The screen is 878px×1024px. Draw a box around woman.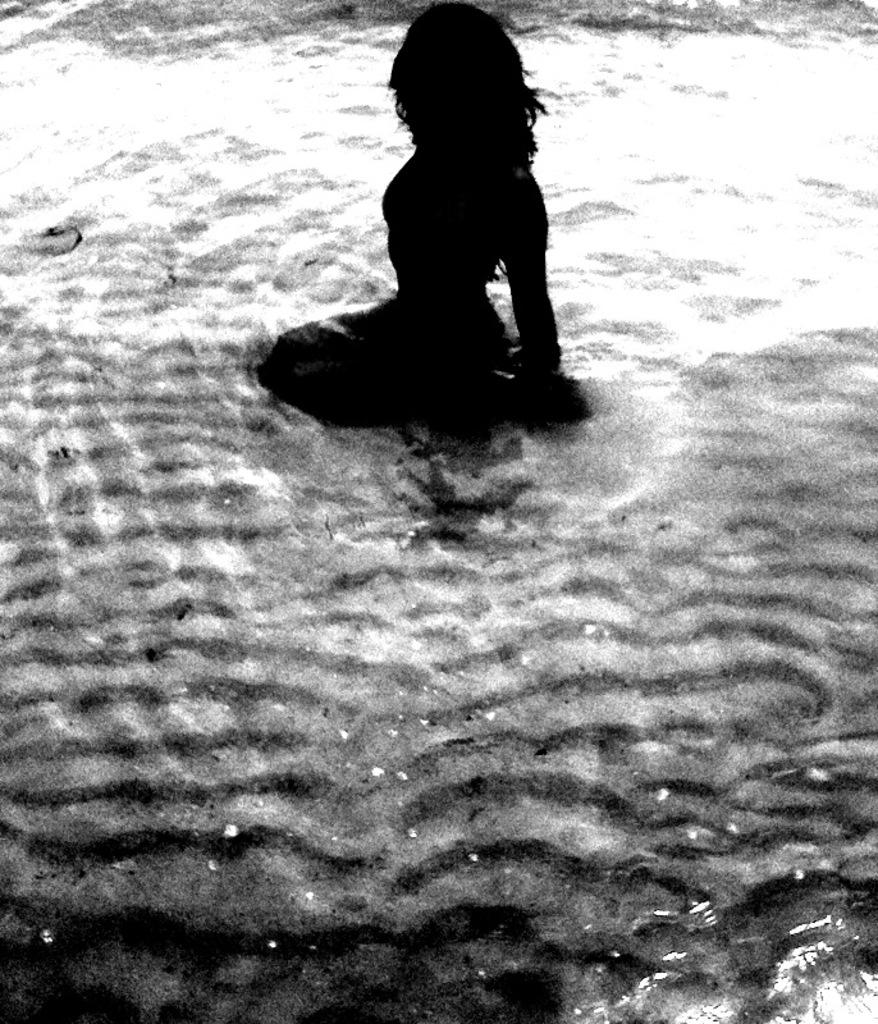
{"x1": 235, "y1": 18, "x2": 613, "y2": 417}.
